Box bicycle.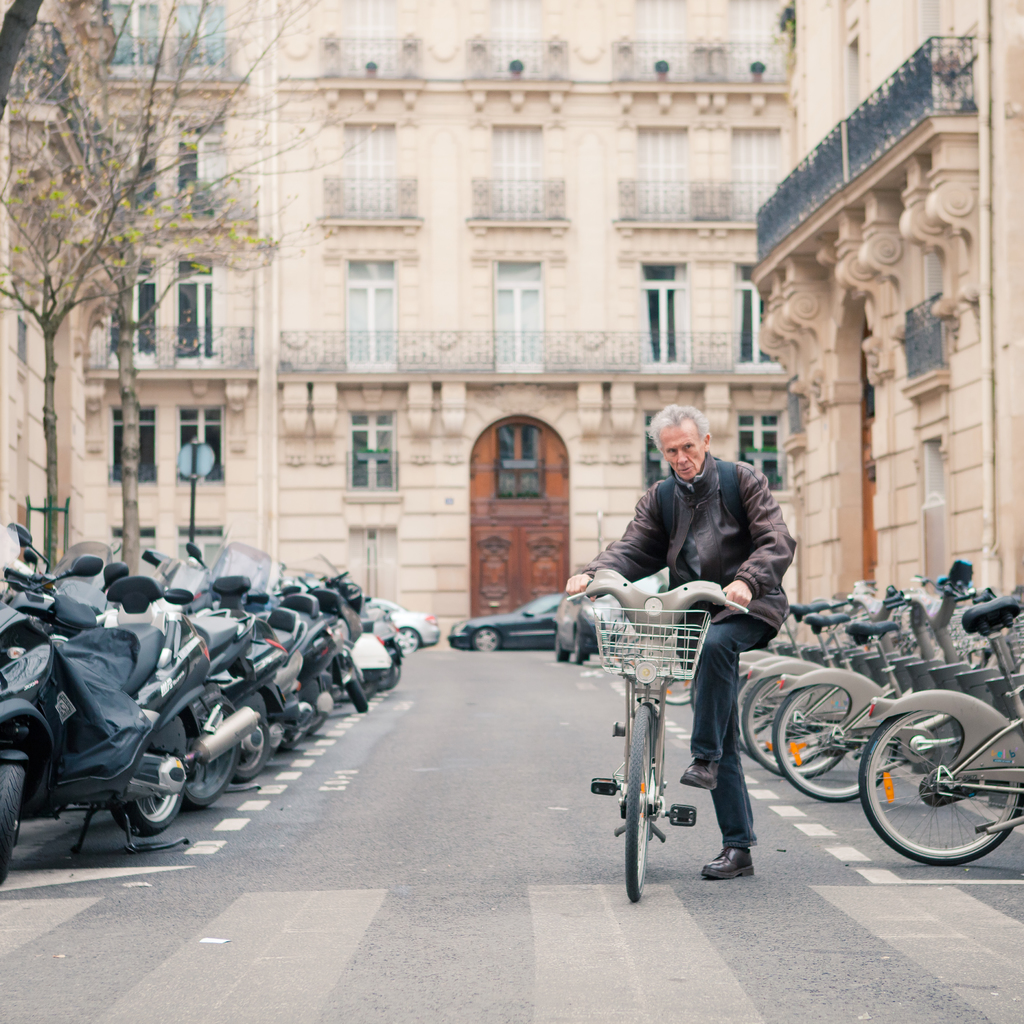
box(766, 580, 997, 810).
